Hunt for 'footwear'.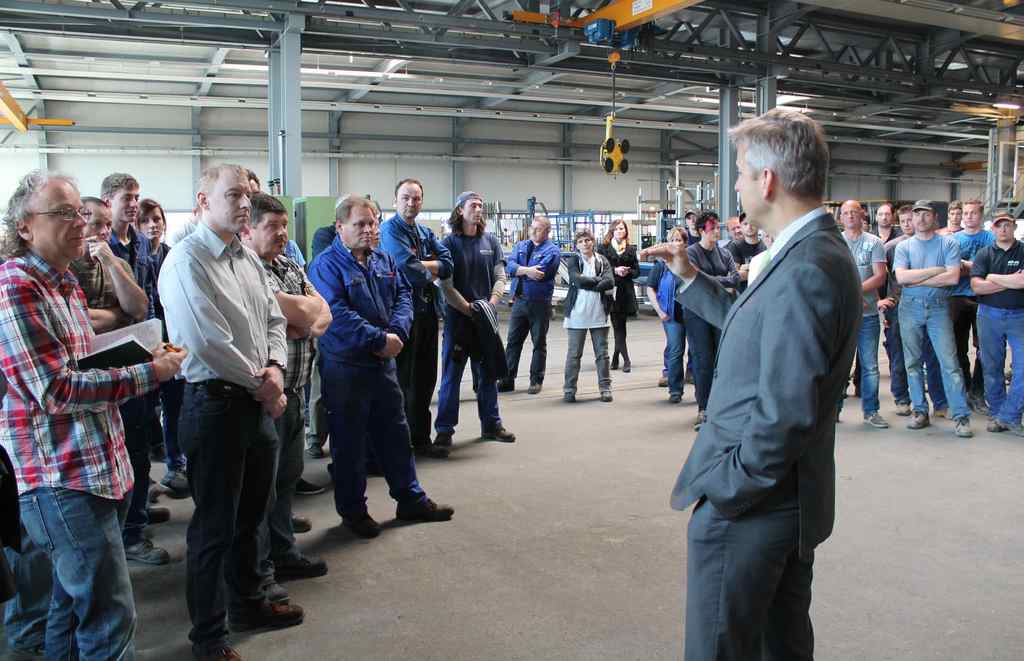
Hunted down at l=609, t=354, r=621, b=371.
